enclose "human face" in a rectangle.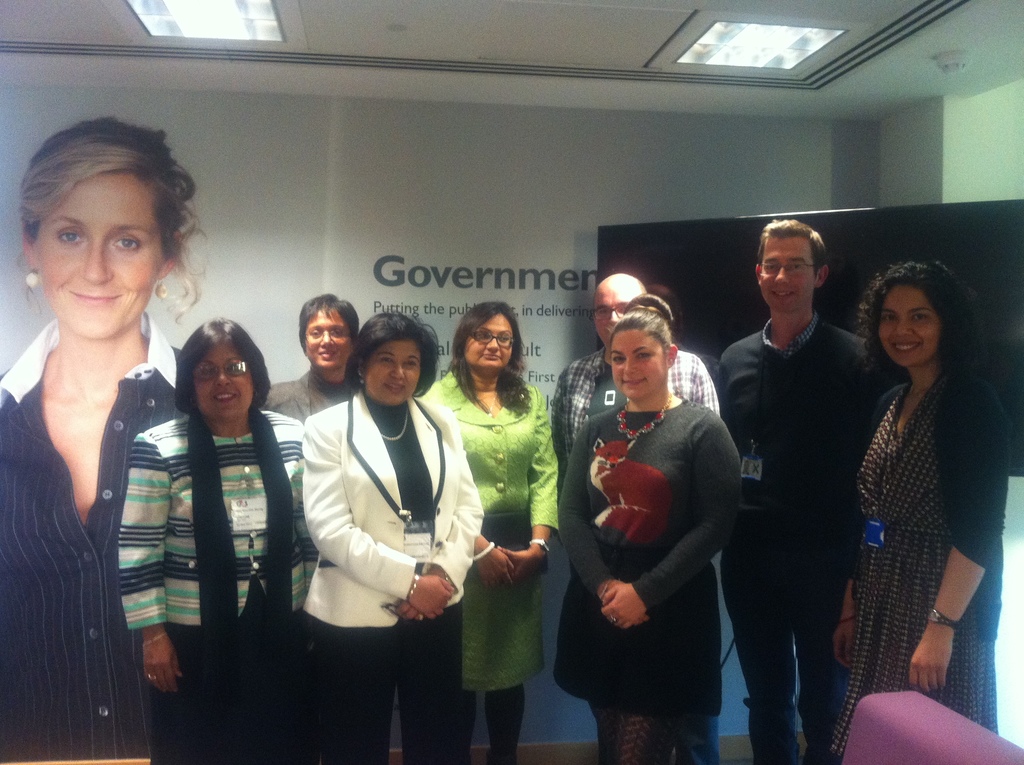
{"left": 464, "top": 316, "right": 513, "bottom": 372}.
